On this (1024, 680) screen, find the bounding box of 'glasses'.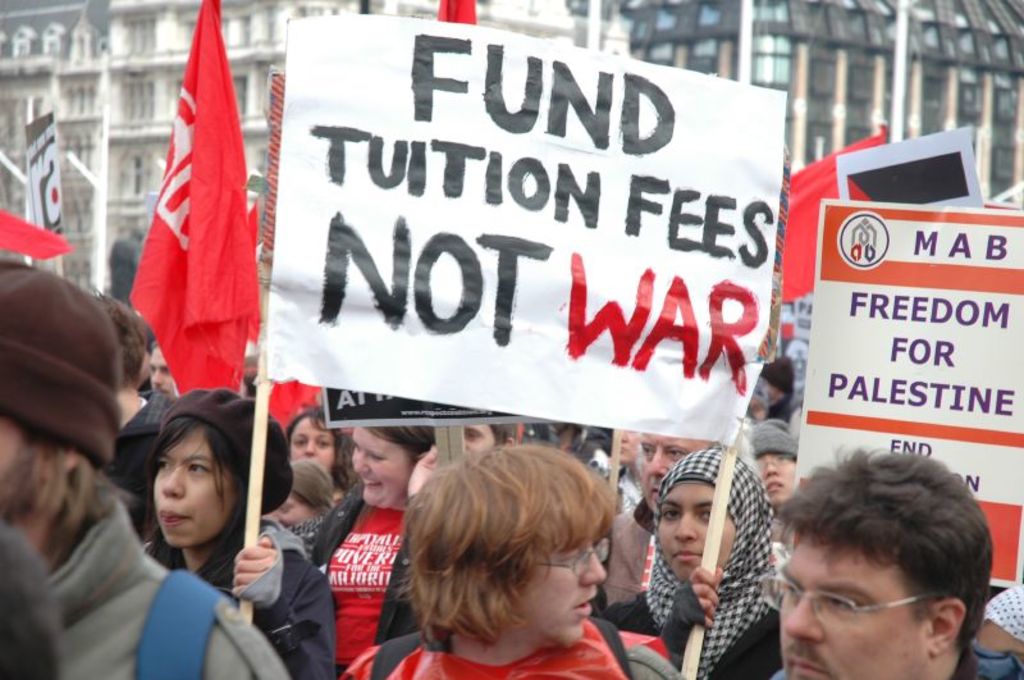
Bounding box: BBox(754, 447, 796, 487).
